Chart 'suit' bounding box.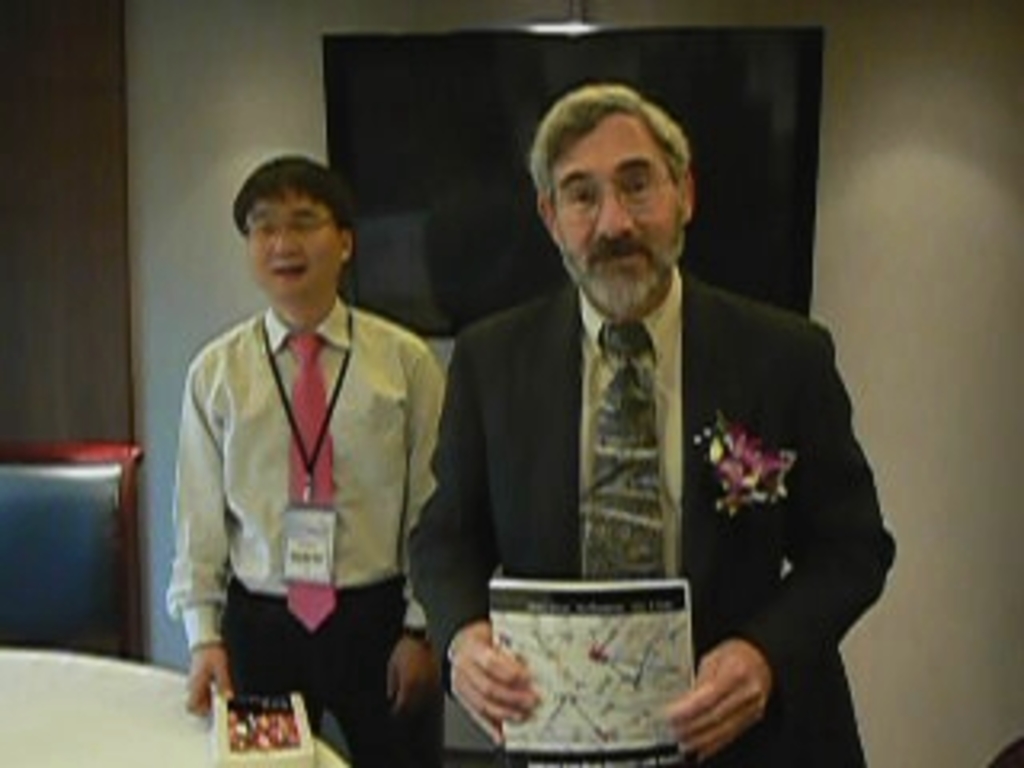
Charted: <bbox>403, 262, 899, 765</bbox>.
